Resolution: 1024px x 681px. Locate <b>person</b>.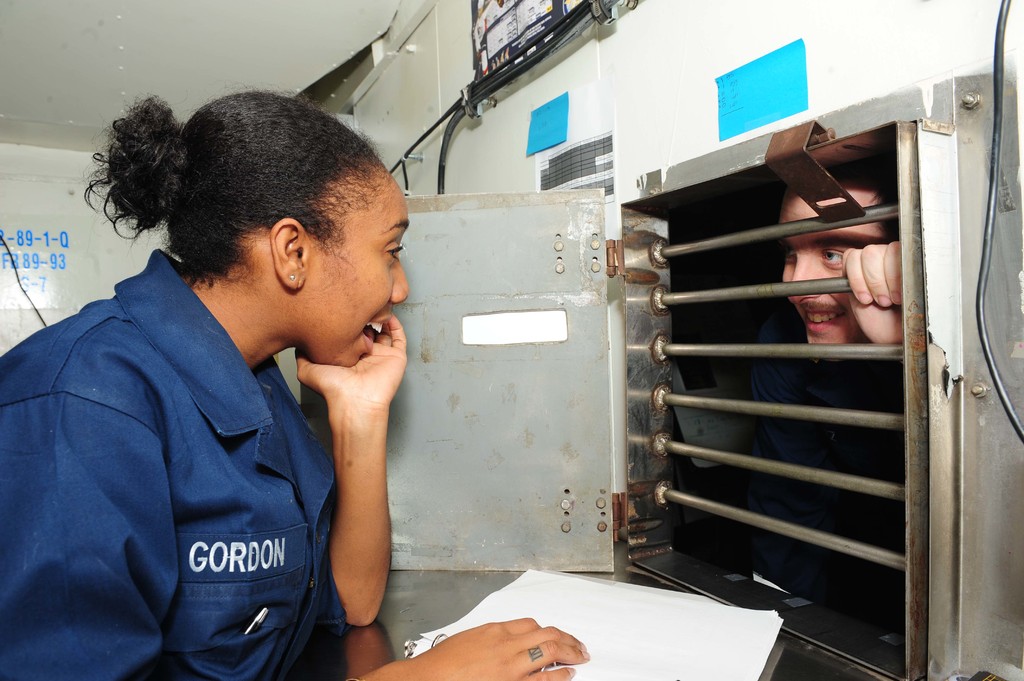
(748, 168, 901, 584).
